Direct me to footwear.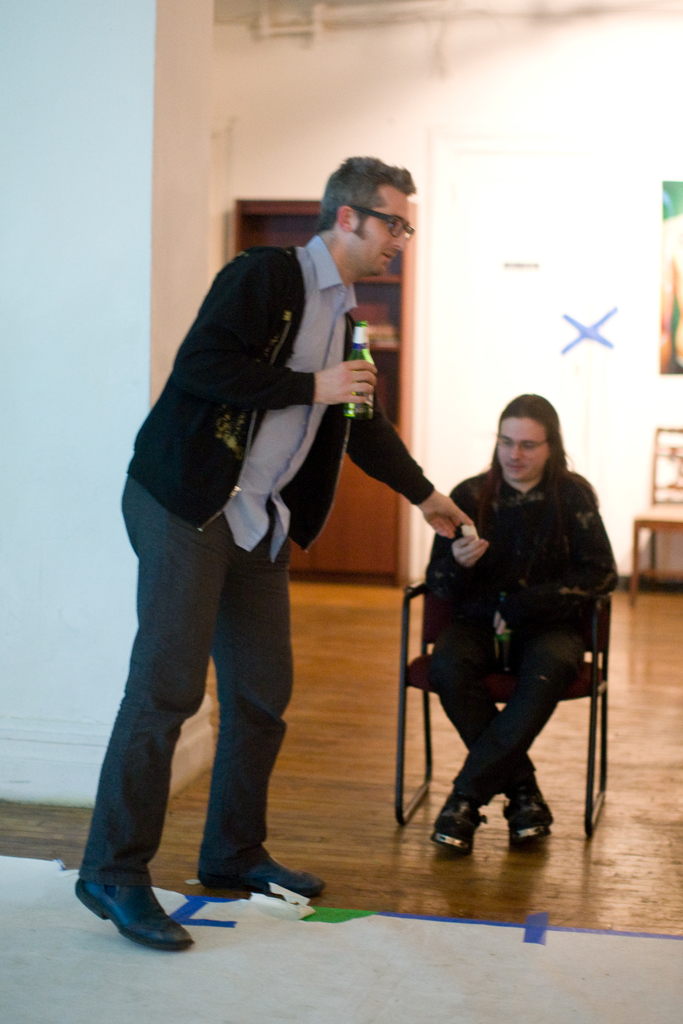
Direction: {"left": 190, "top": 848, "right": 328, "bottom": 904}.
